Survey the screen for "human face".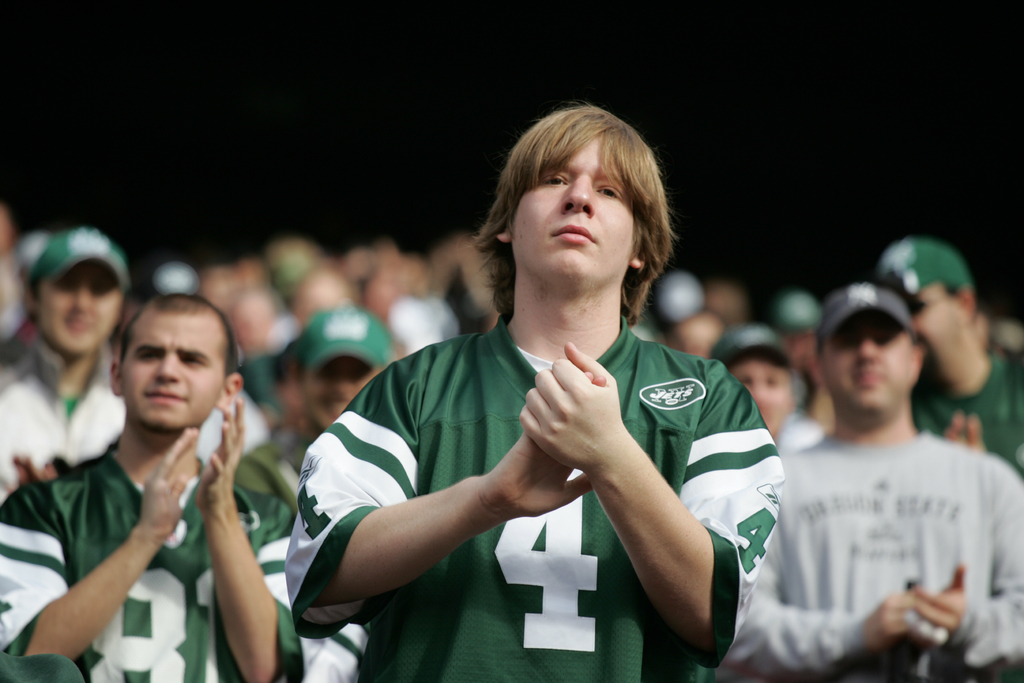
Survey found: x1=823, y1=302, x2=911, y2=420.
